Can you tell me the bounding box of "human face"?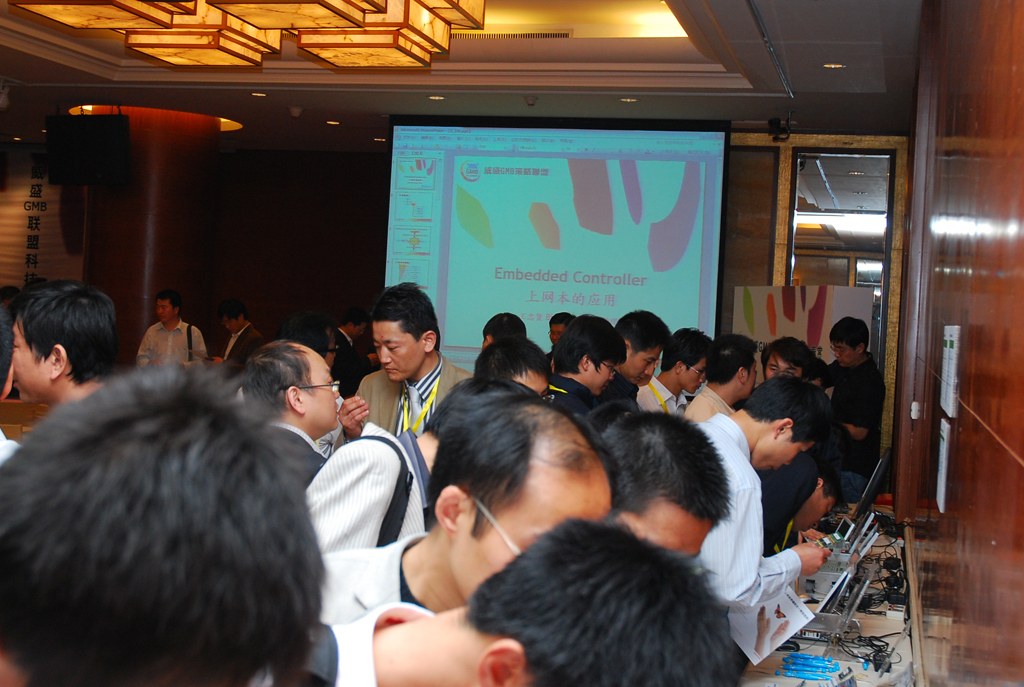
select_region(300, 354, 340, 426).
